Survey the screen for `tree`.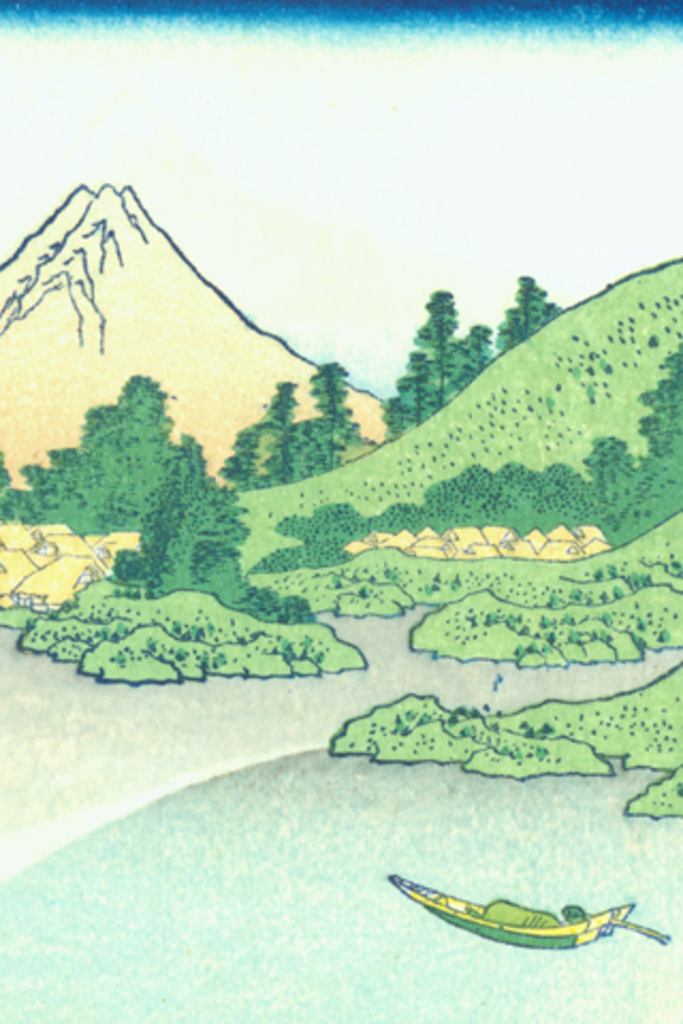
Survey found: [216,380,305,482].
